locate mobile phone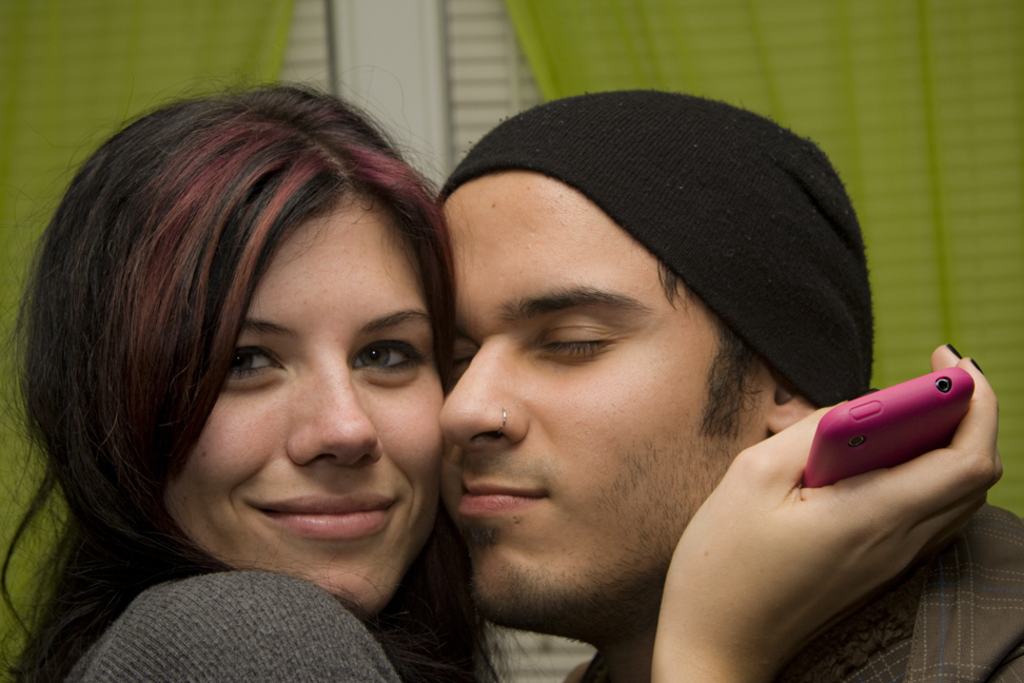
<box>802,364,973,489</box>
